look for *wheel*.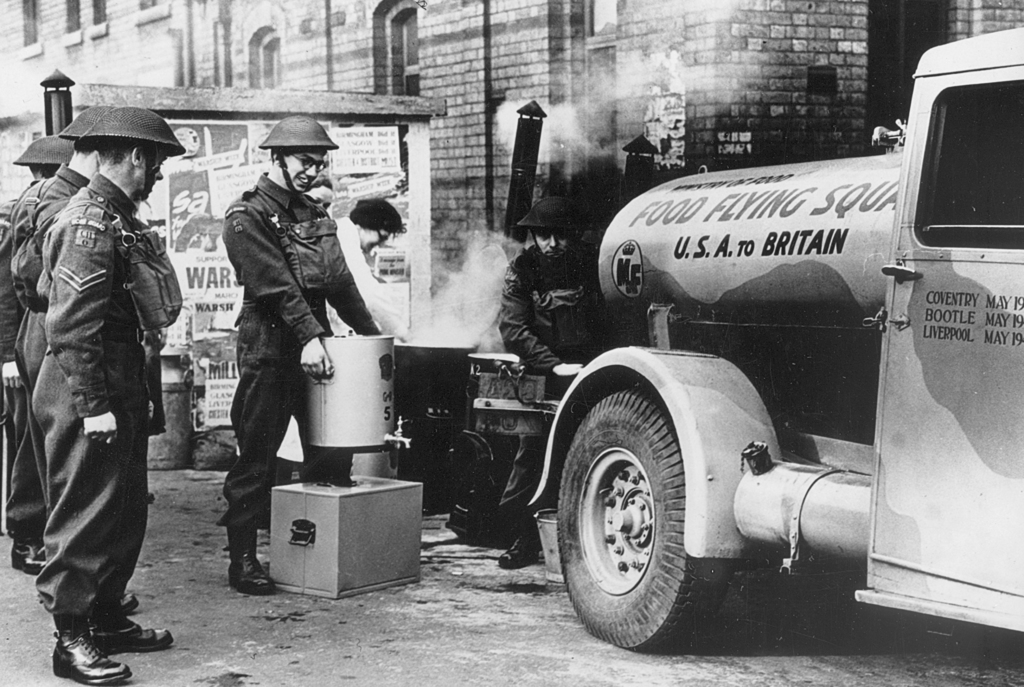
Found: box(561, 376, 706, 647).
